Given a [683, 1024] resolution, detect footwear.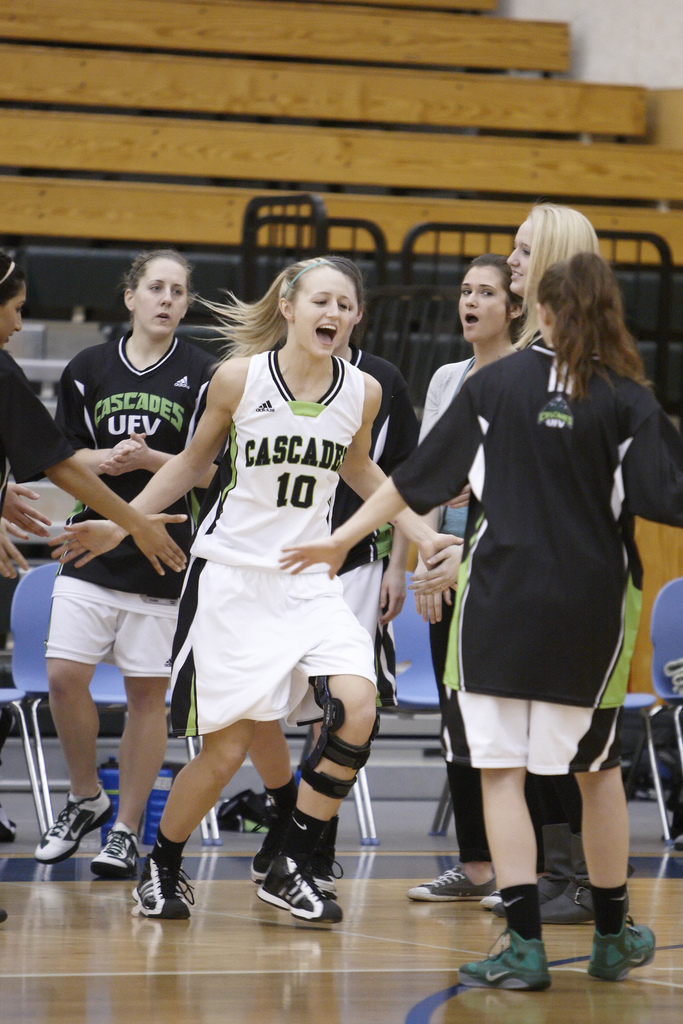
select_region(120, 854, 190, 926).
